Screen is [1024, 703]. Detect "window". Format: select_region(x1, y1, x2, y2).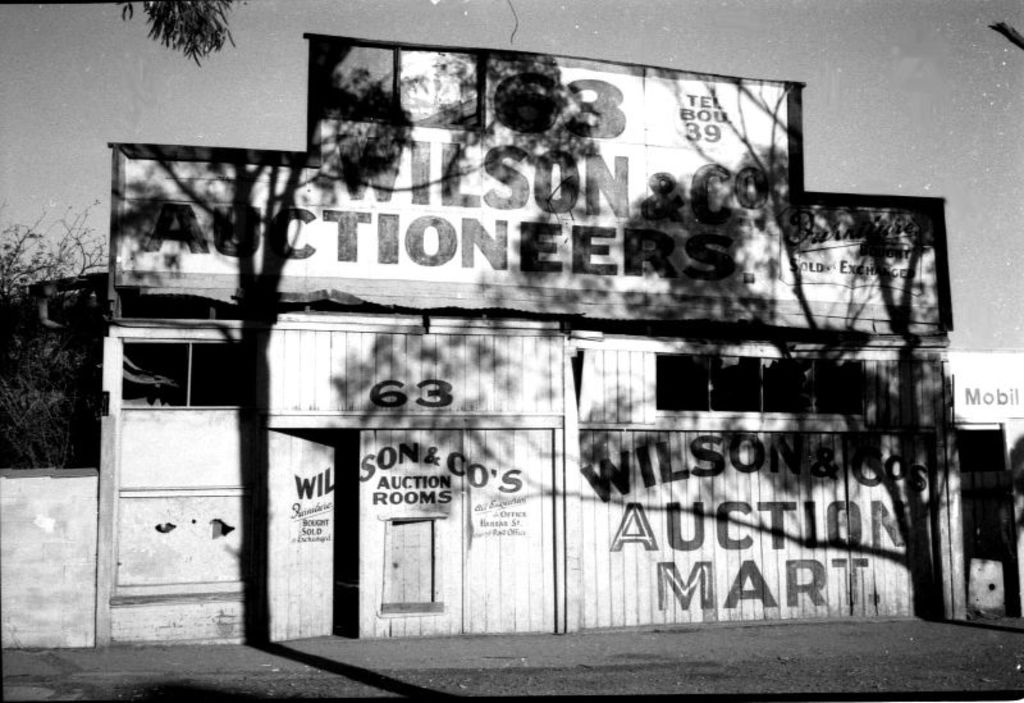
select_region(105, 341, 207, 403).
